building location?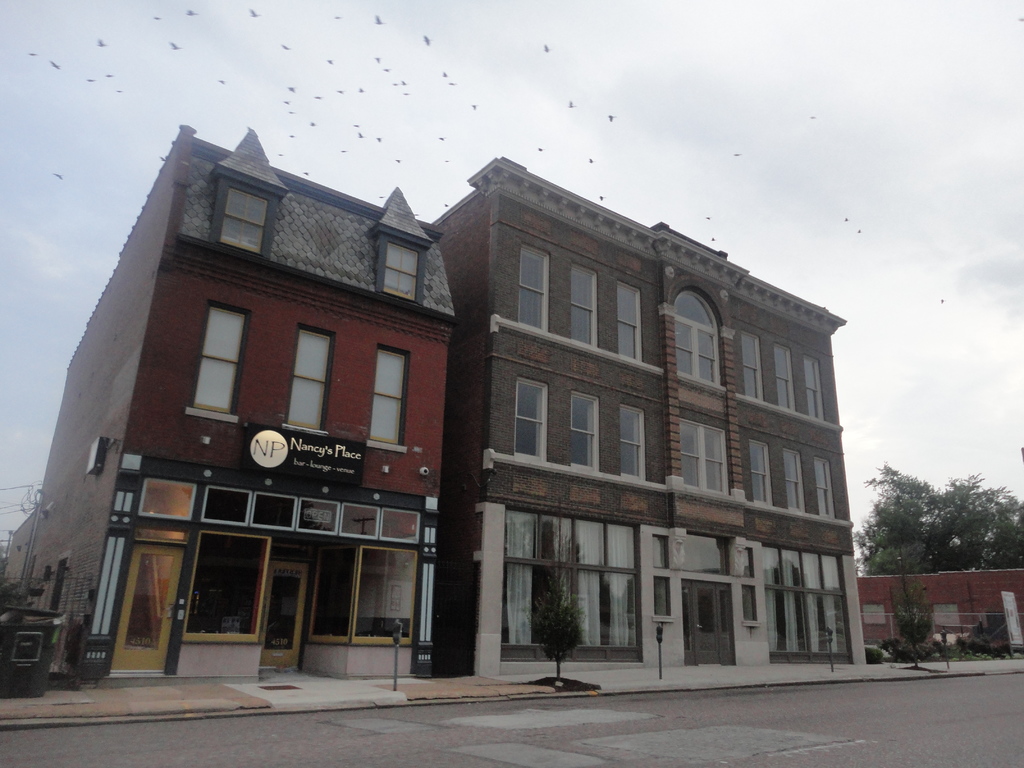
select_region(0, 124, 456, 680)
